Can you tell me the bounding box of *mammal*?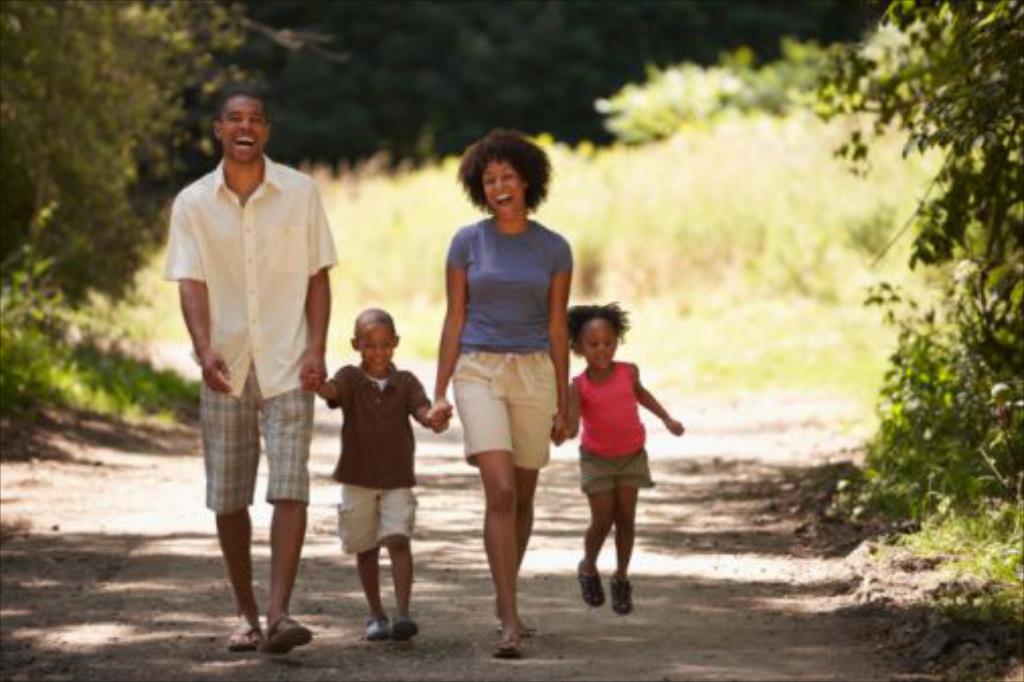
bbox=(302, 308, 449, 640).
